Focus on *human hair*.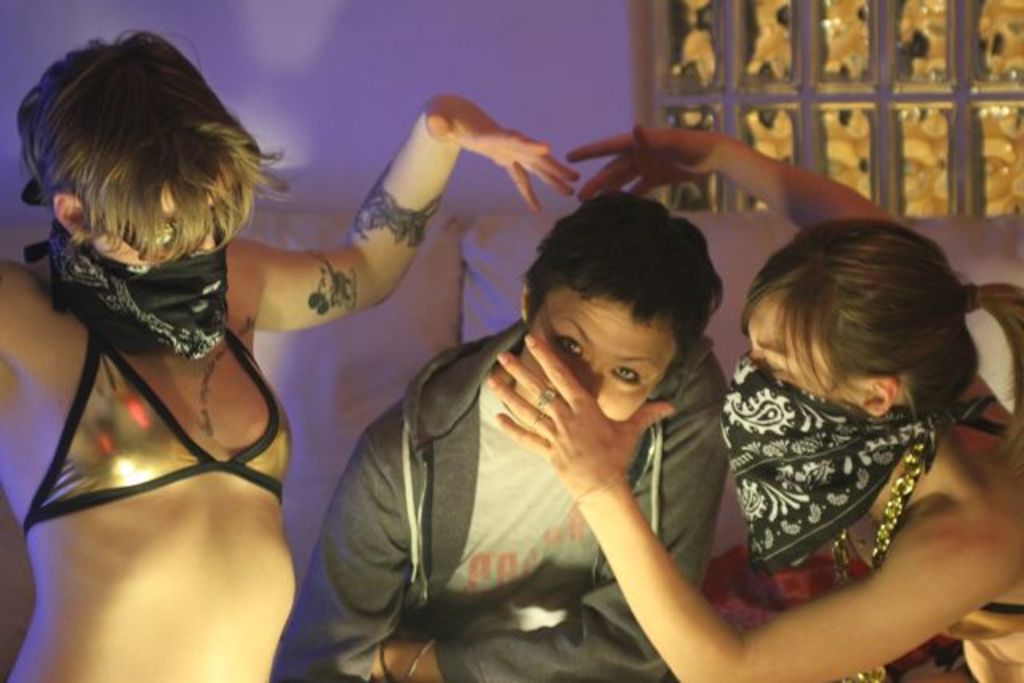
Focused at [x1=739, y1=214, x2=963, y2=425].
